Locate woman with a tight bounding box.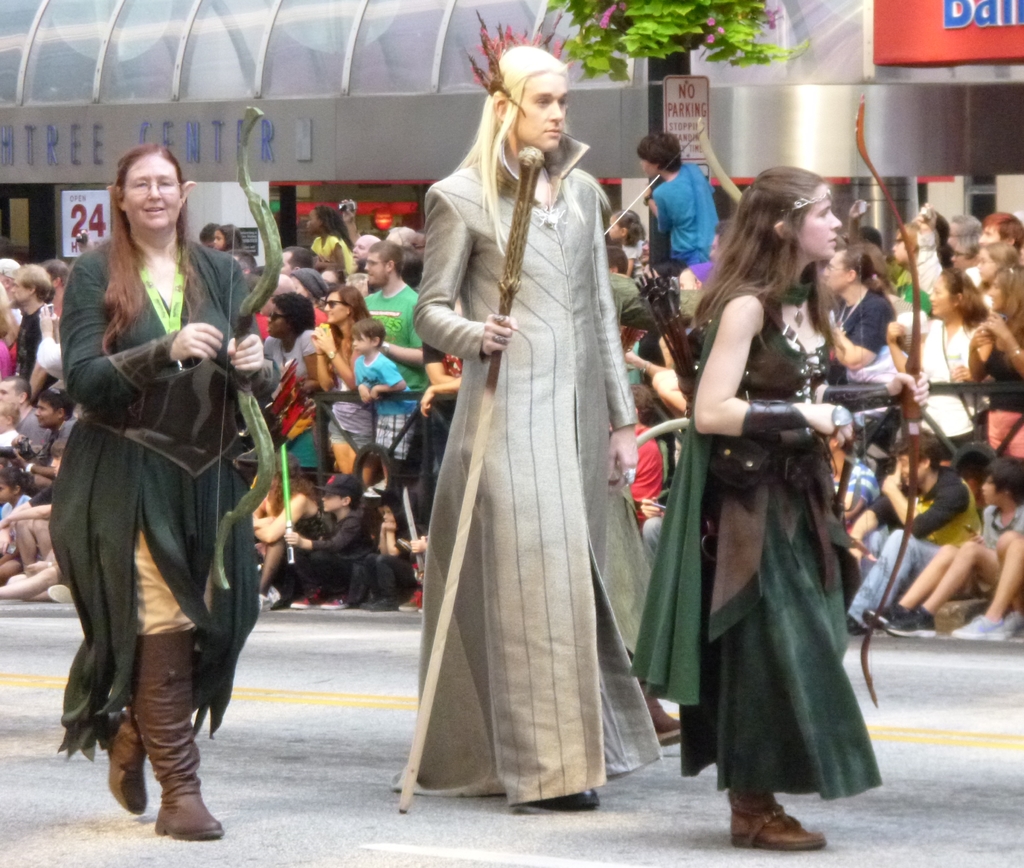
x1=251 y1=441 x2=330 y2=616.
